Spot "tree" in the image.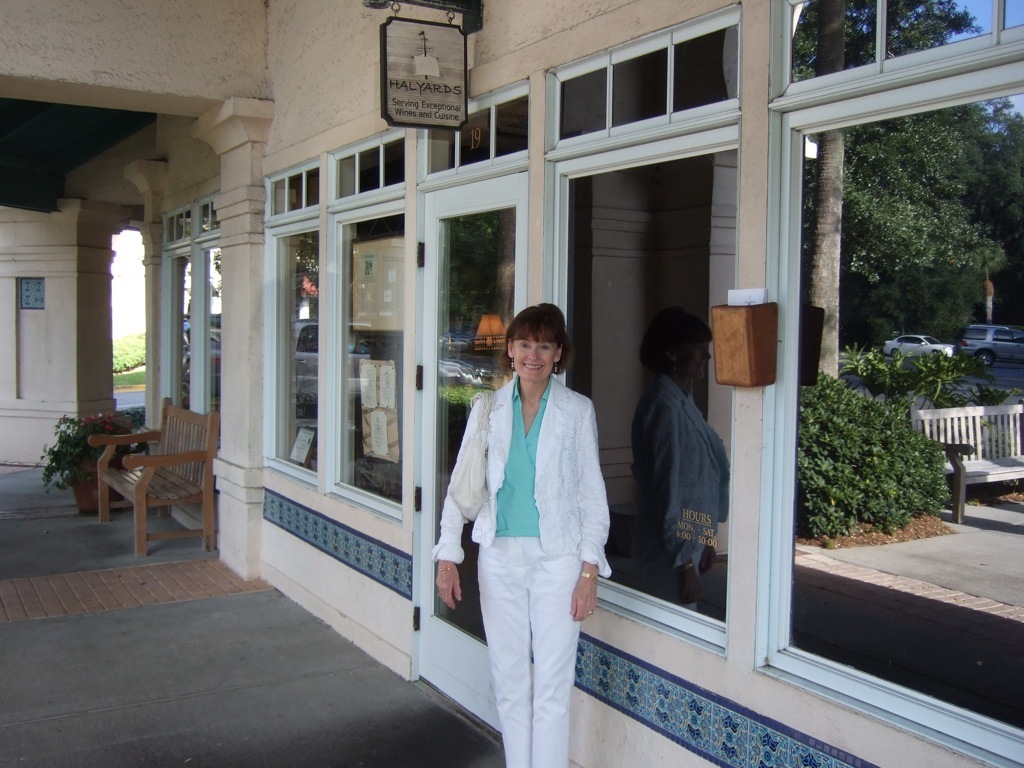
"tree" found at 821/92/1020/356.
